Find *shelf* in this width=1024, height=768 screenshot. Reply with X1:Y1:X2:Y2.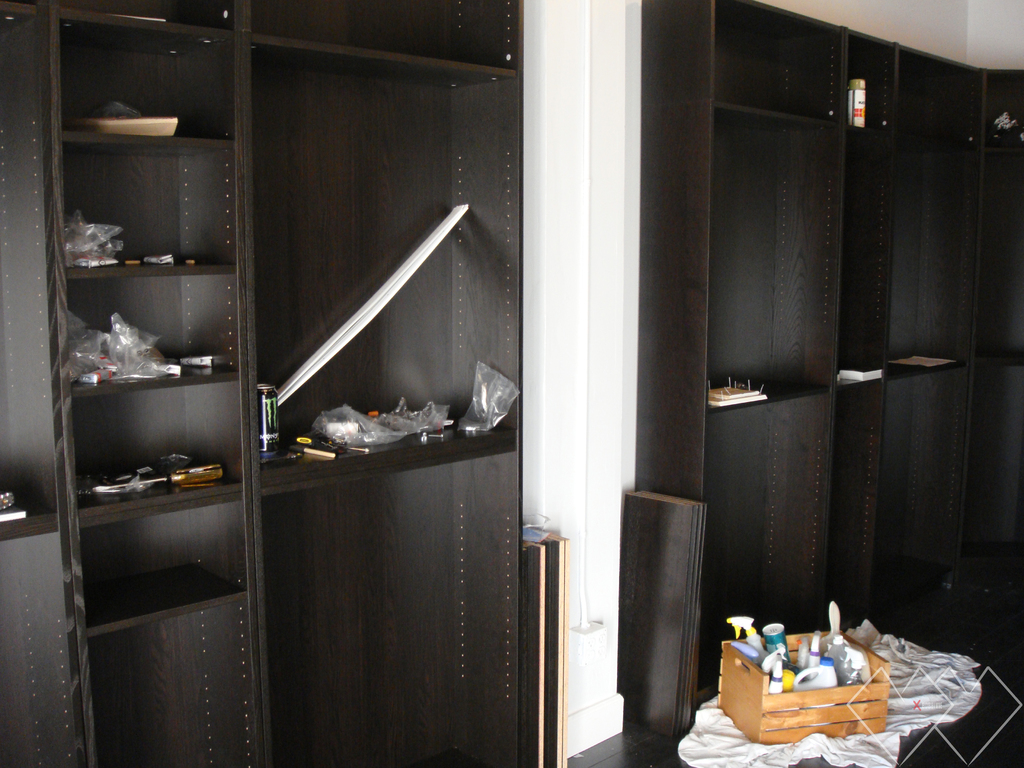
942:146:1023:370.
